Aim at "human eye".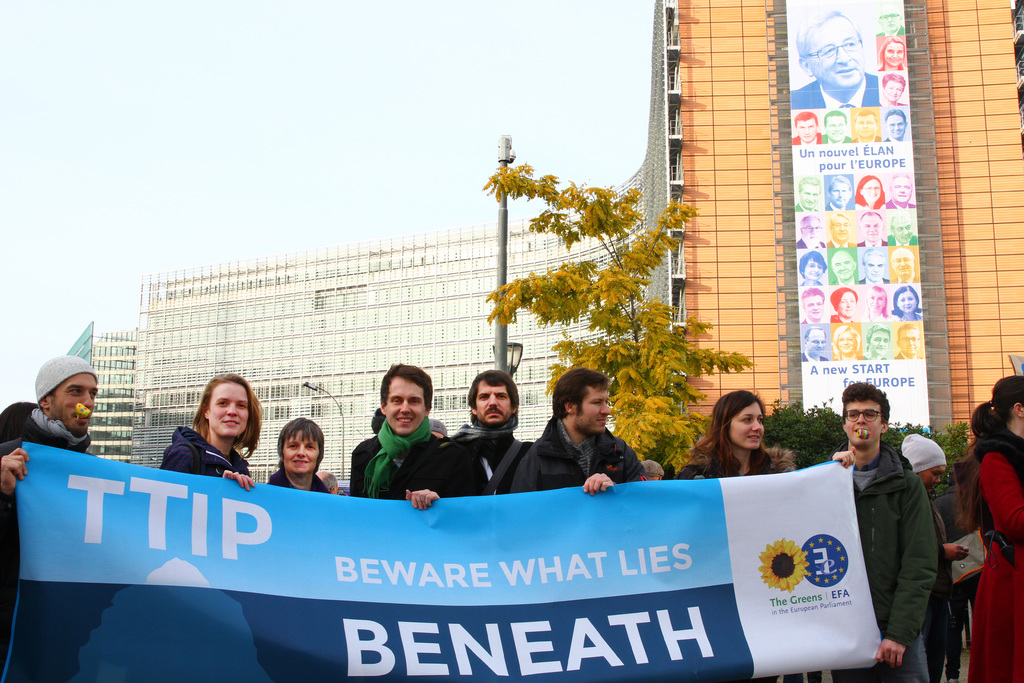
Aimed at x1=846, y1=261, x2=850, y2=268.
